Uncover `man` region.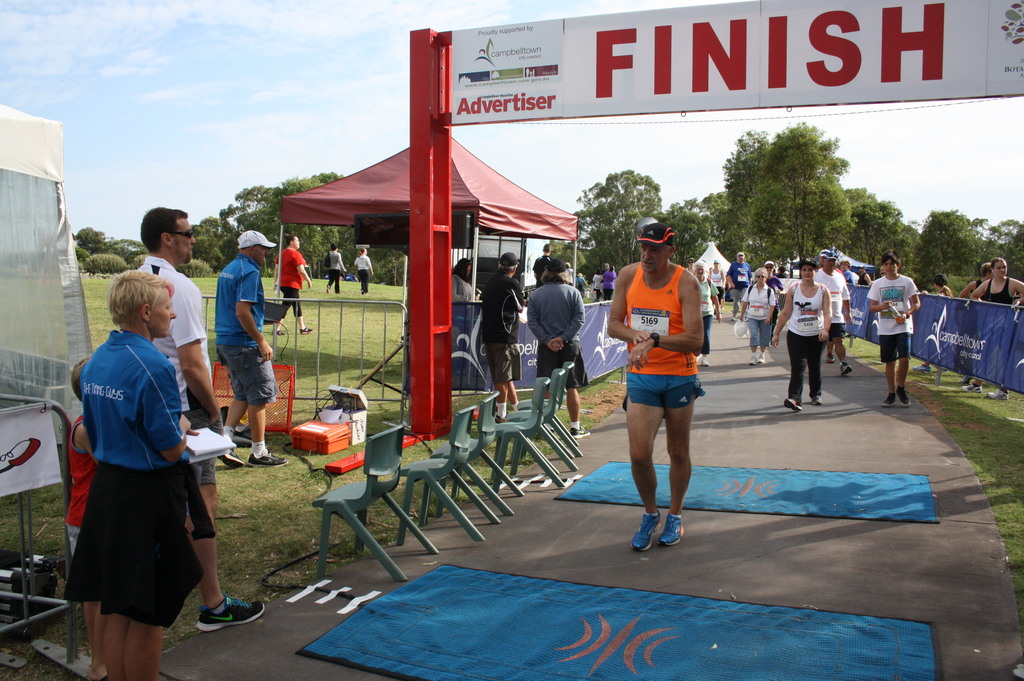
Uncovered: <region>685, 259, 697, 272</region>.
